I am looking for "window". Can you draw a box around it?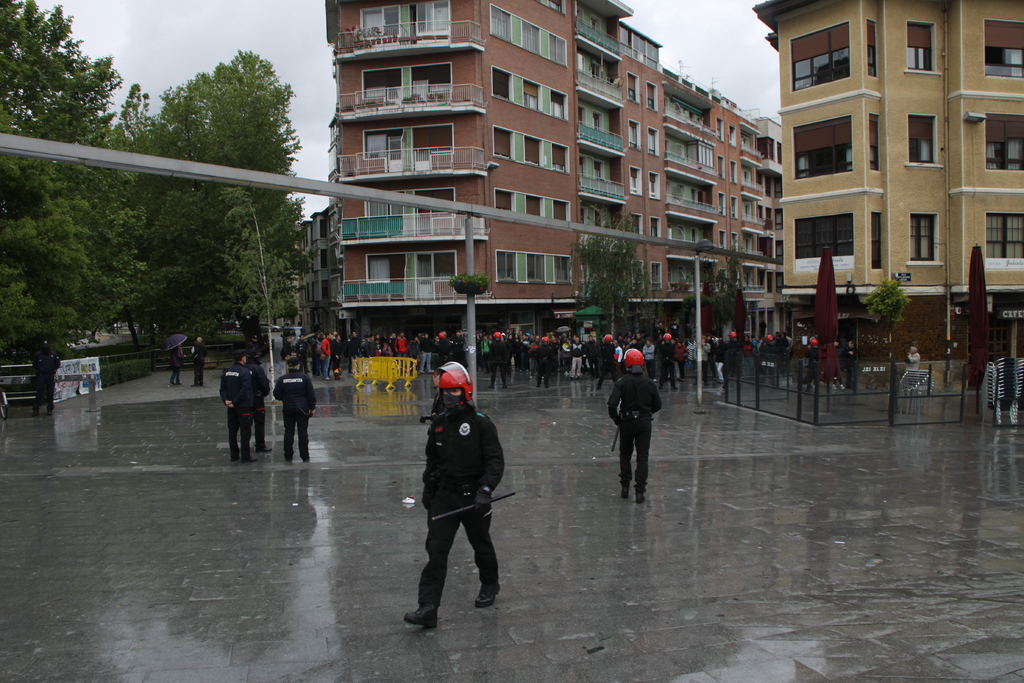
Sure, the bounding box is pyautogui.locateOnScreen(632, 215, 645, 236).
